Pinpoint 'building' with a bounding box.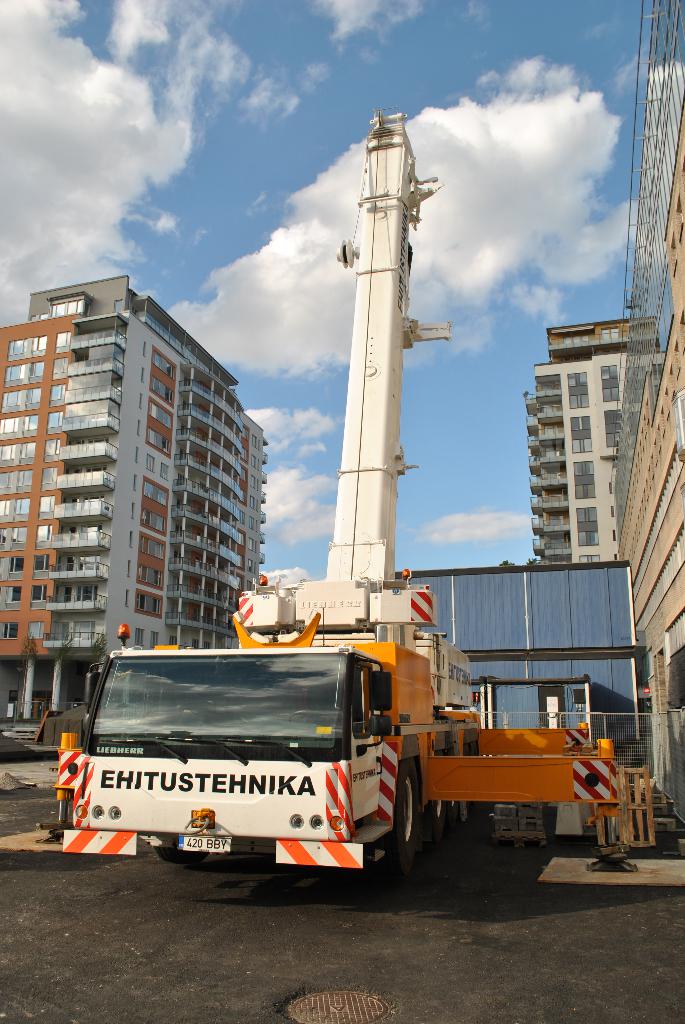
523/321/625/563.
